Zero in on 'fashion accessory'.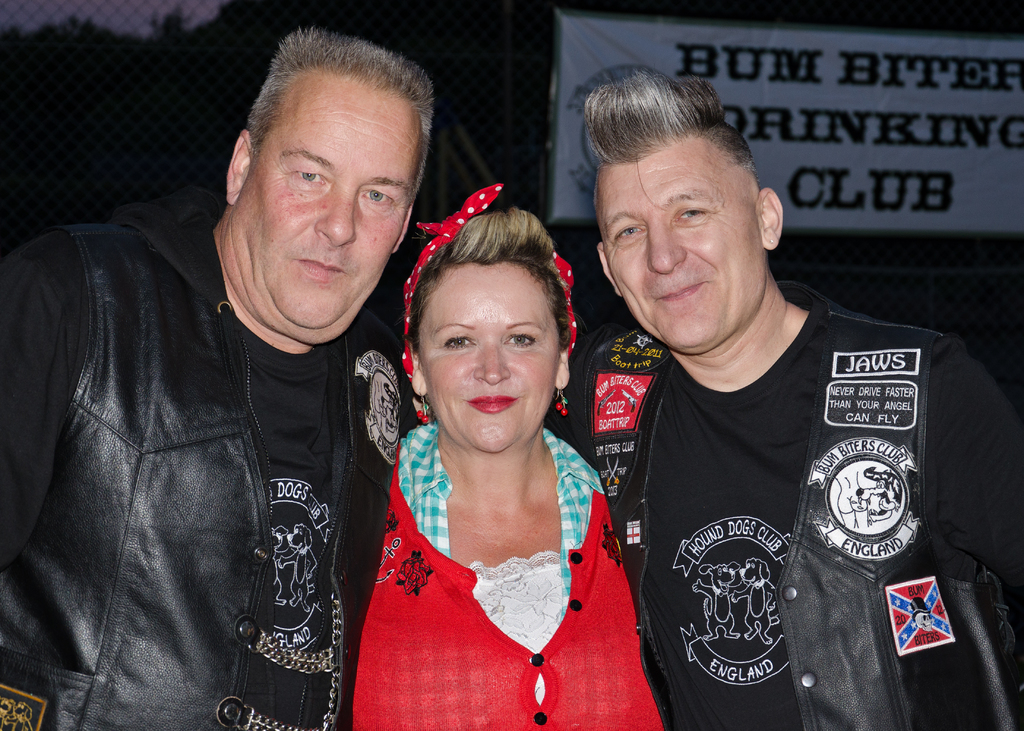
Zeroed in: 555/379/568/418.
